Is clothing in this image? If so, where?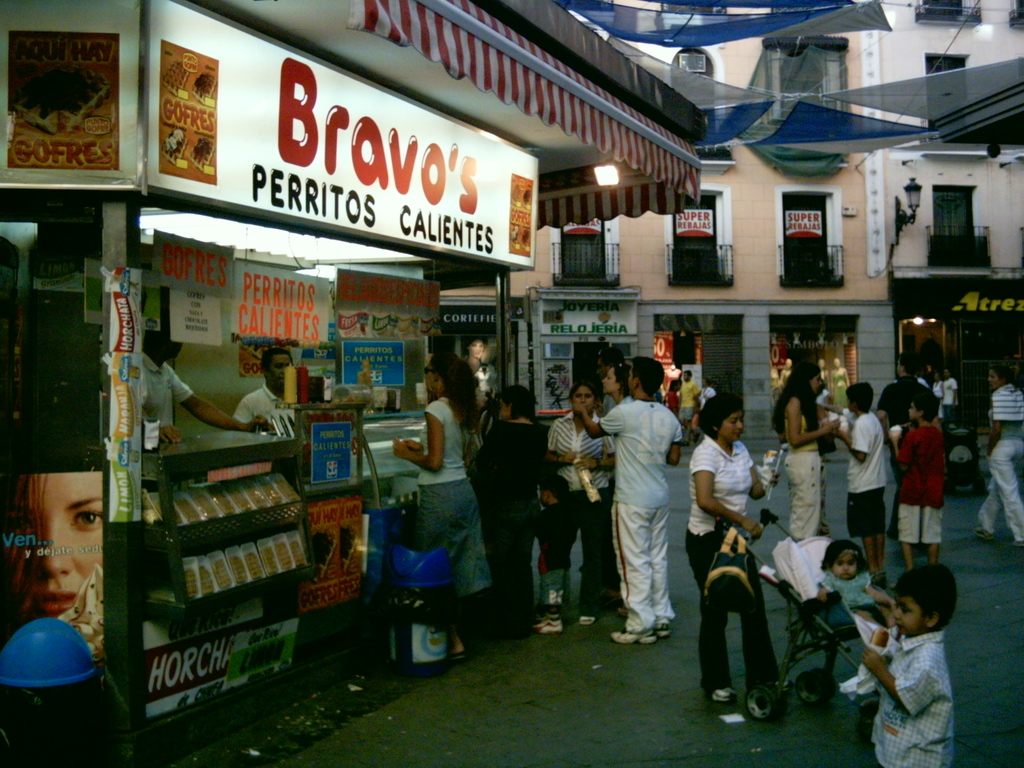
Yes, at BBox(772, 394, 819, 549).
